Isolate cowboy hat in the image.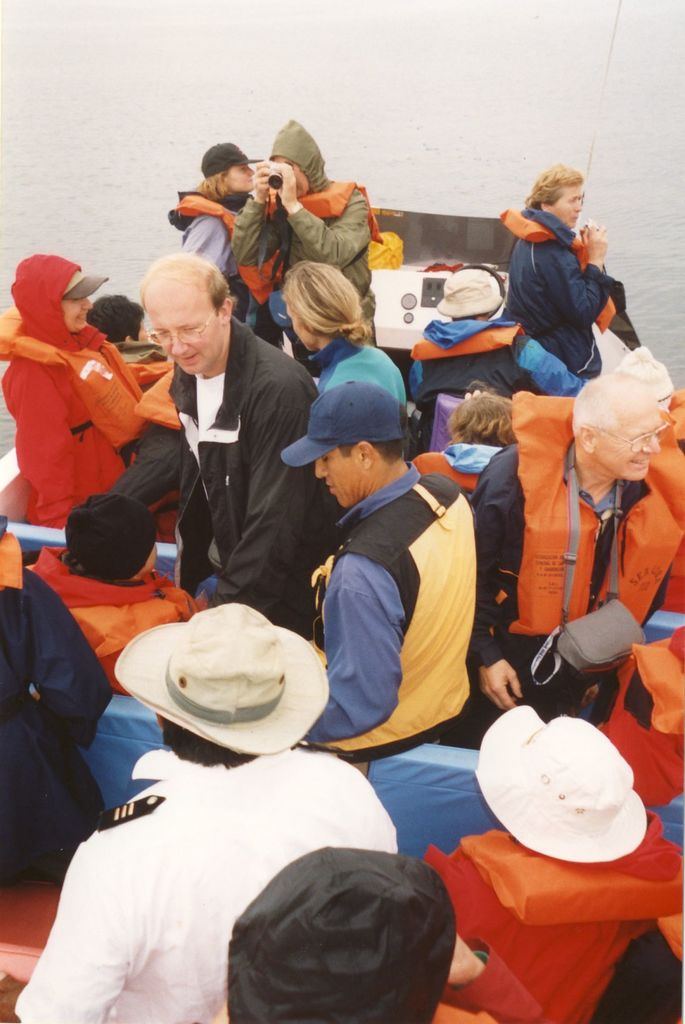
Isolated region: 437:267:507:316.
